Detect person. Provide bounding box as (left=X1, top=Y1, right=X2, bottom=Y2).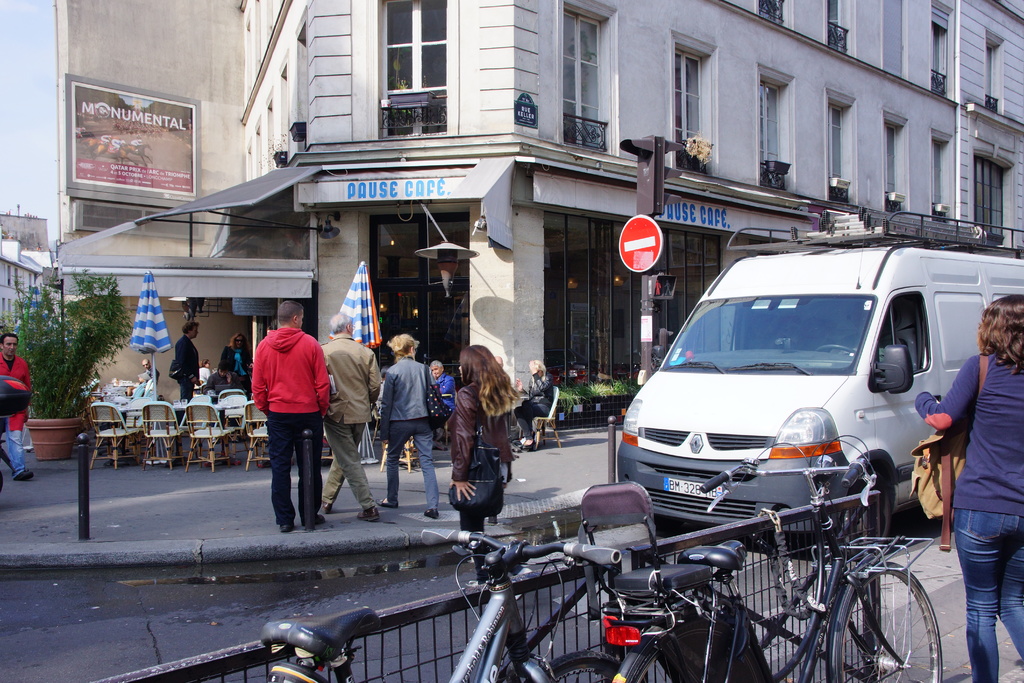
(left=515, top=357, right=545, bottom=437).
